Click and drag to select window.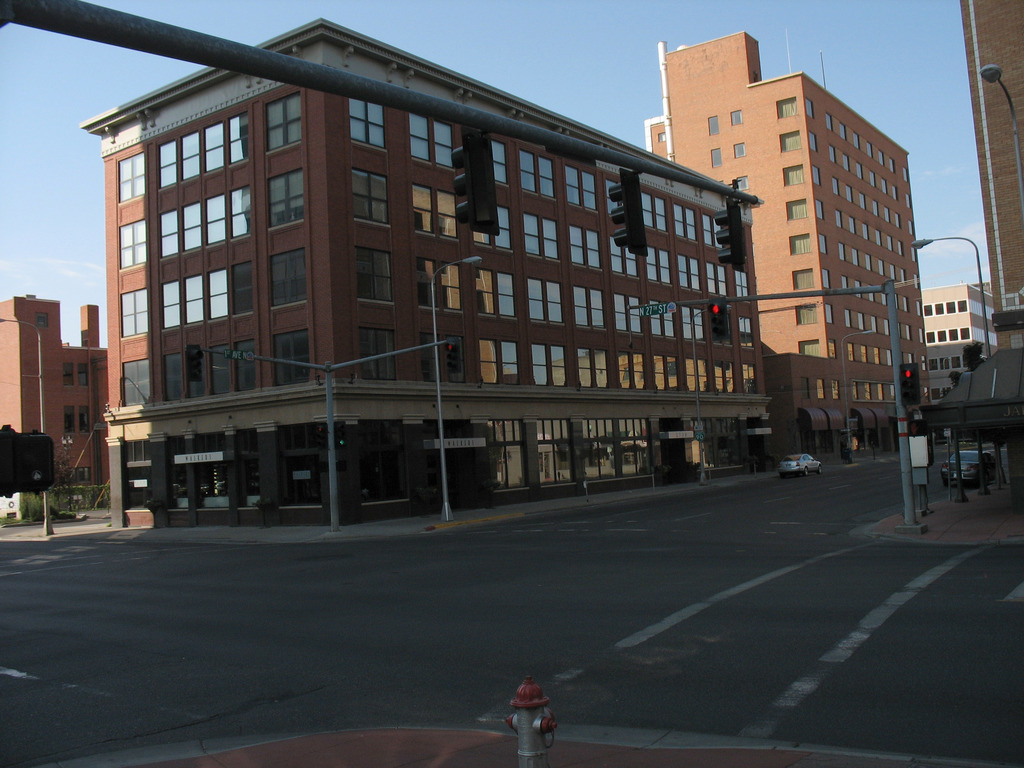
Selection: crop(824, 269, 829, 289).
